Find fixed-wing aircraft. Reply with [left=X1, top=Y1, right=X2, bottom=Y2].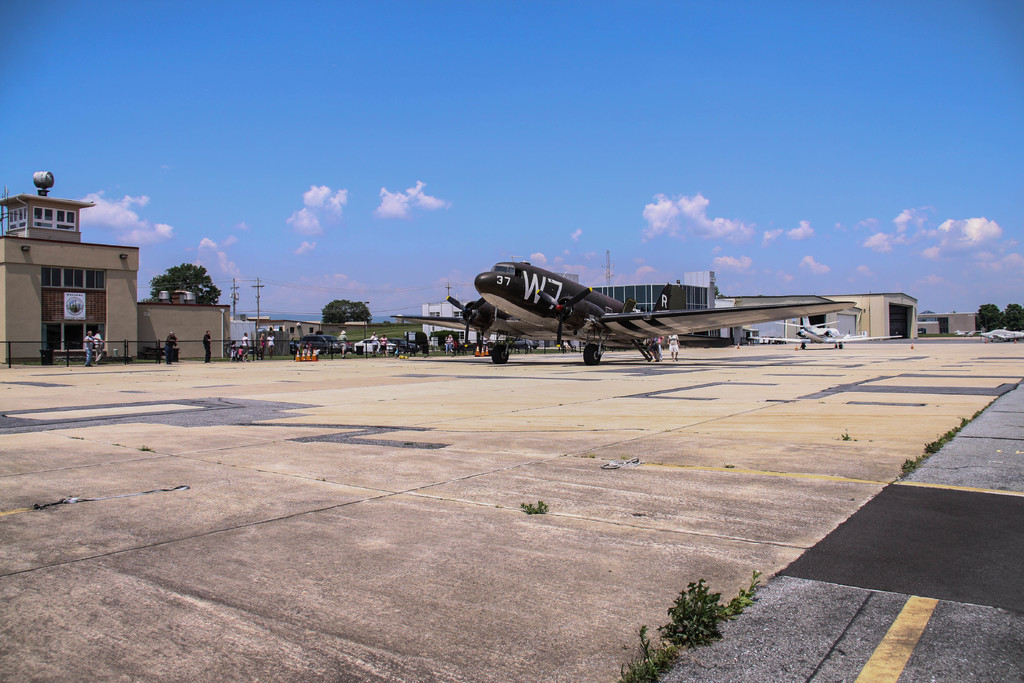
[left=979, top=324, right=1023, bottom=338].
